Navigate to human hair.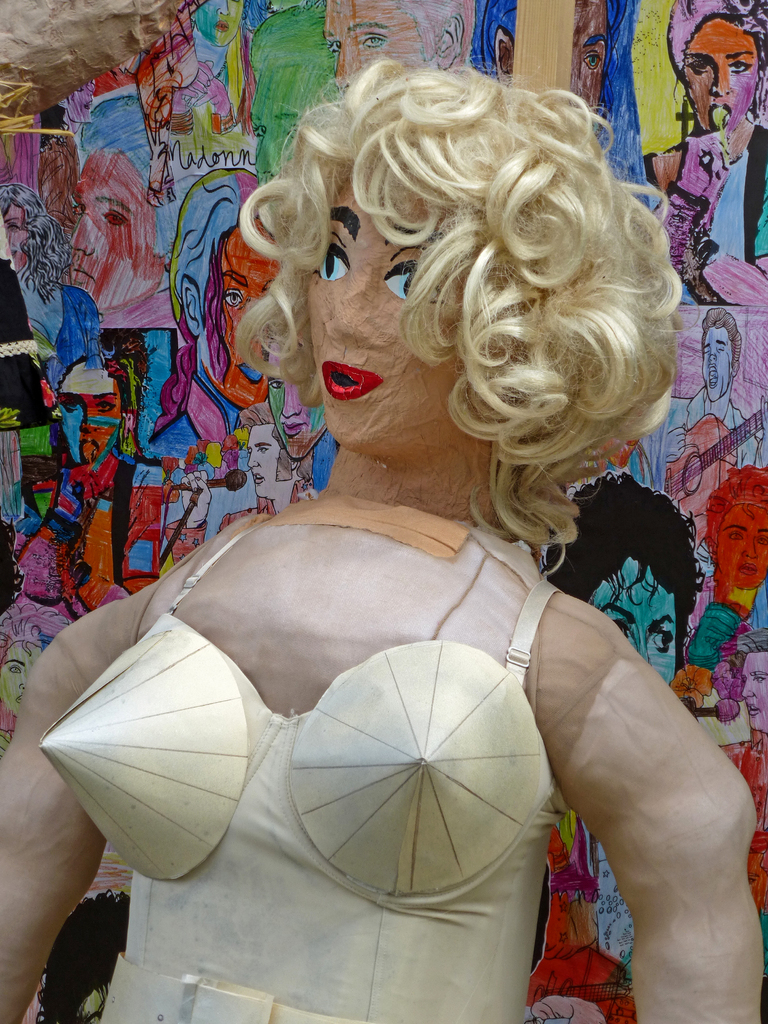
Navigation target: {"x1": 544, "y1": 470, "x2": 707, "y2": 676}.
